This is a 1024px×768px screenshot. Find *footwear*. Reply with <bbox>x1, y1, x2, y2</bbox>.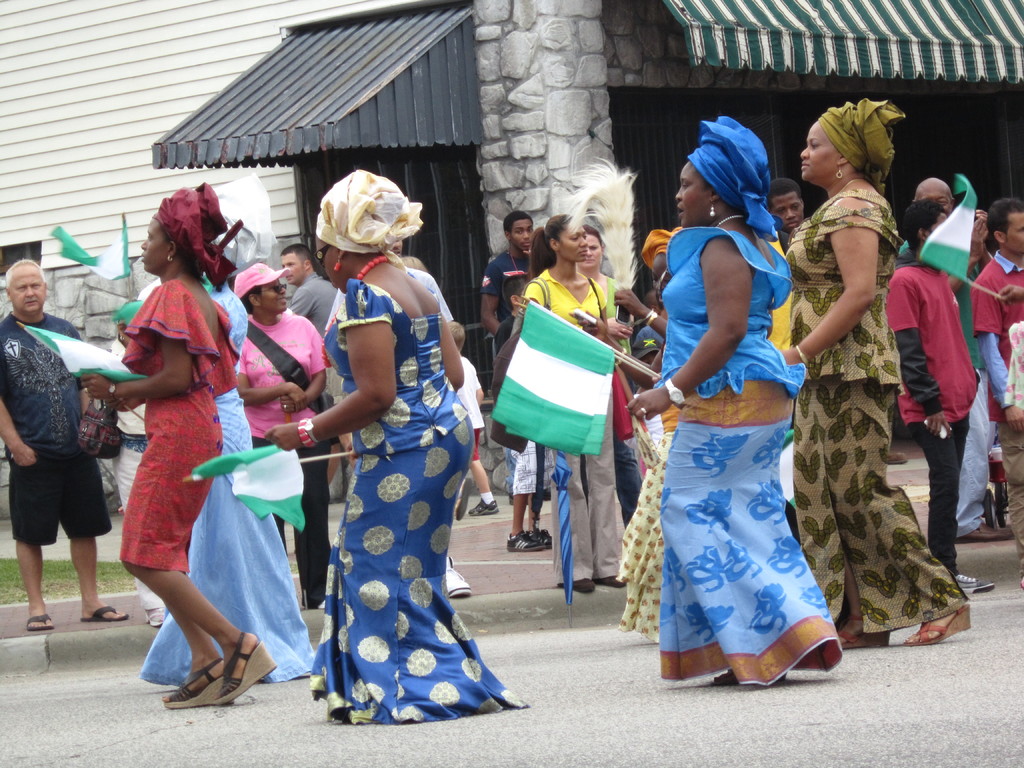
<bbox>505, 531, 546, 552</bbox>.
